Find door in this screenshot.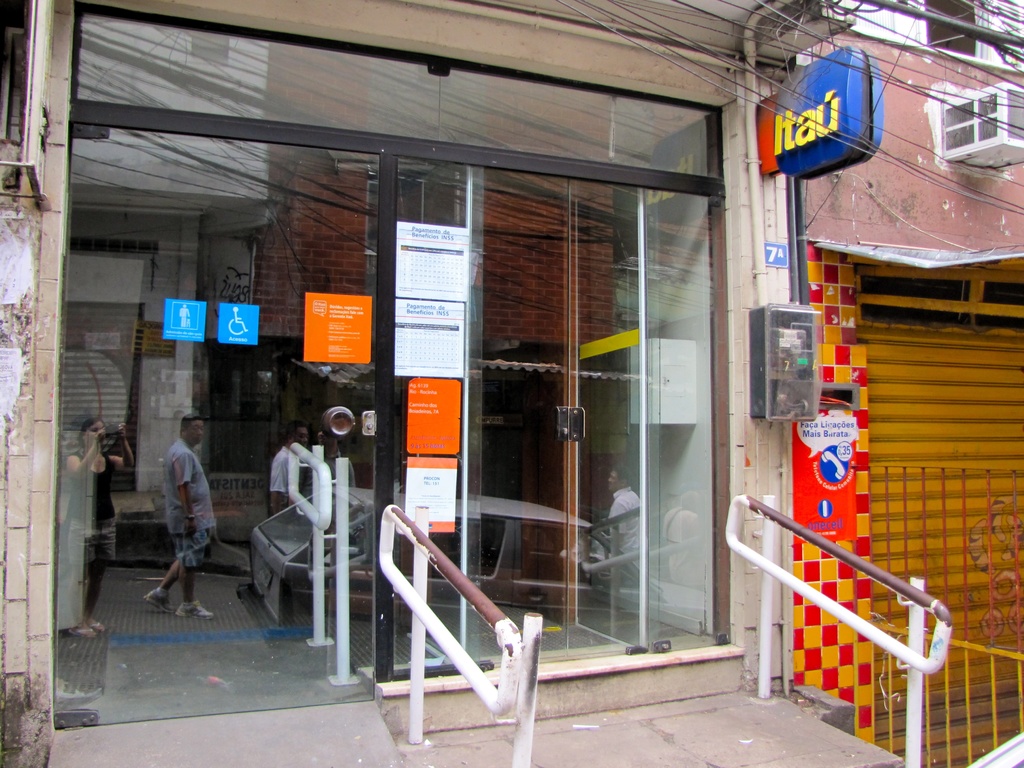
The bounding box for door is <bbox>403, 125, 713, 653</bbox>.
